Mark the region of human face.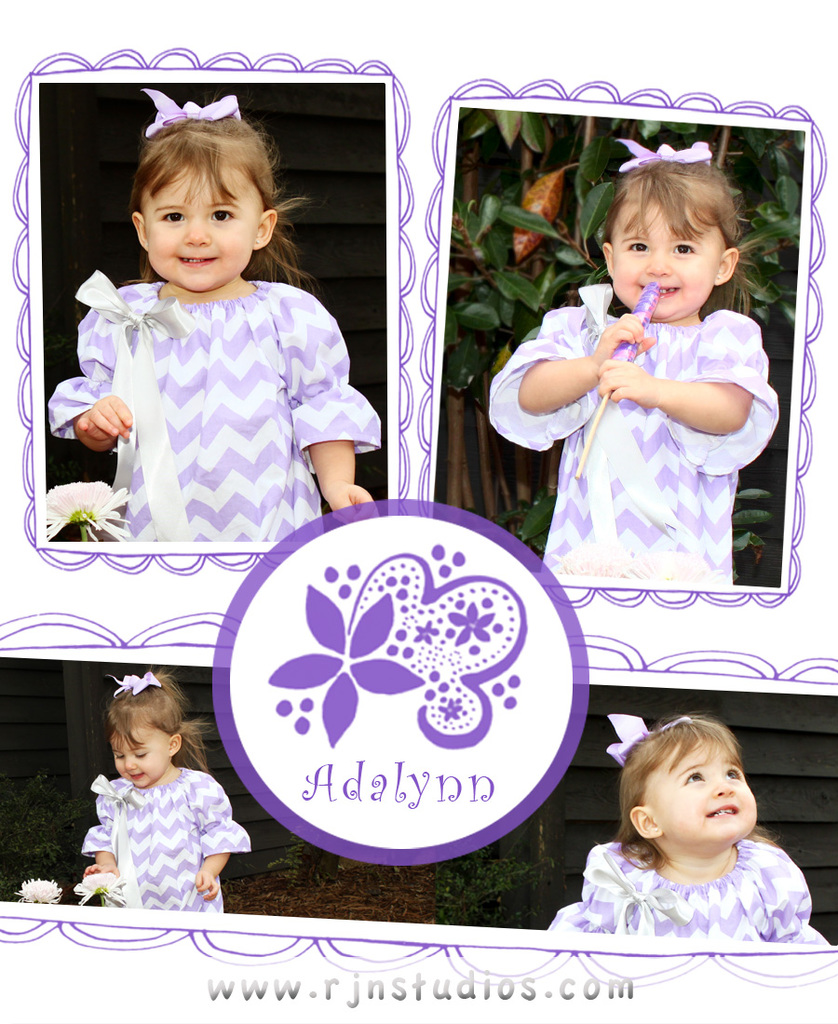
Region: 115/727/173/789.
